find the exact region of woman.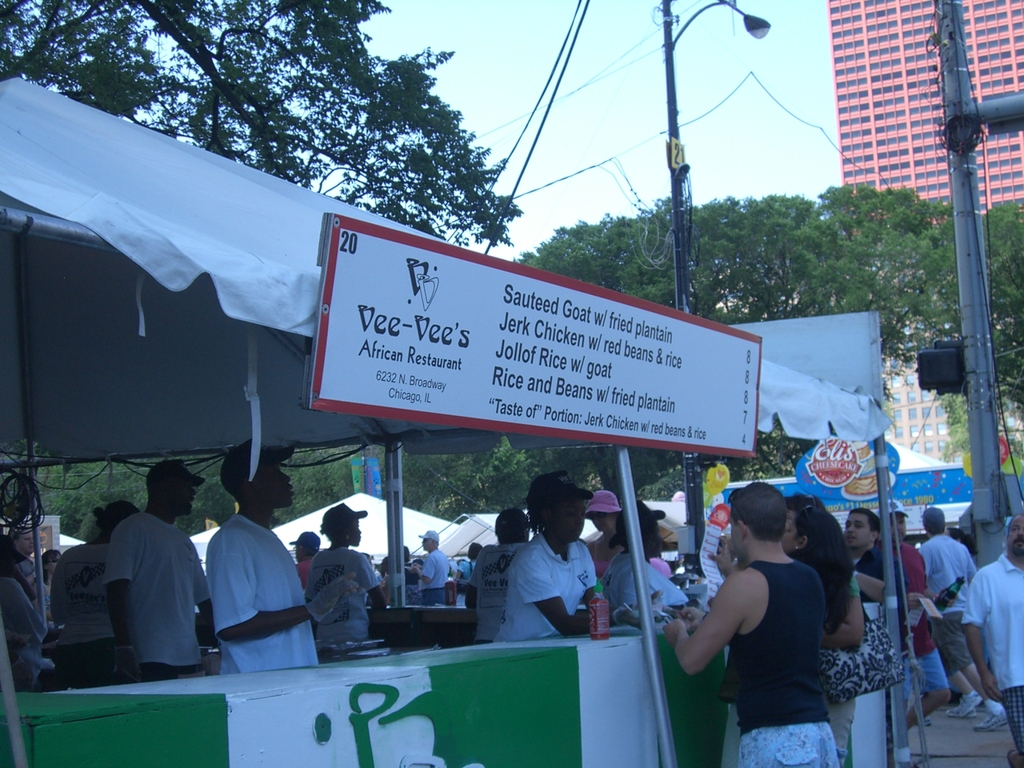
Exact region: rect(47, 498, 141, 685).
